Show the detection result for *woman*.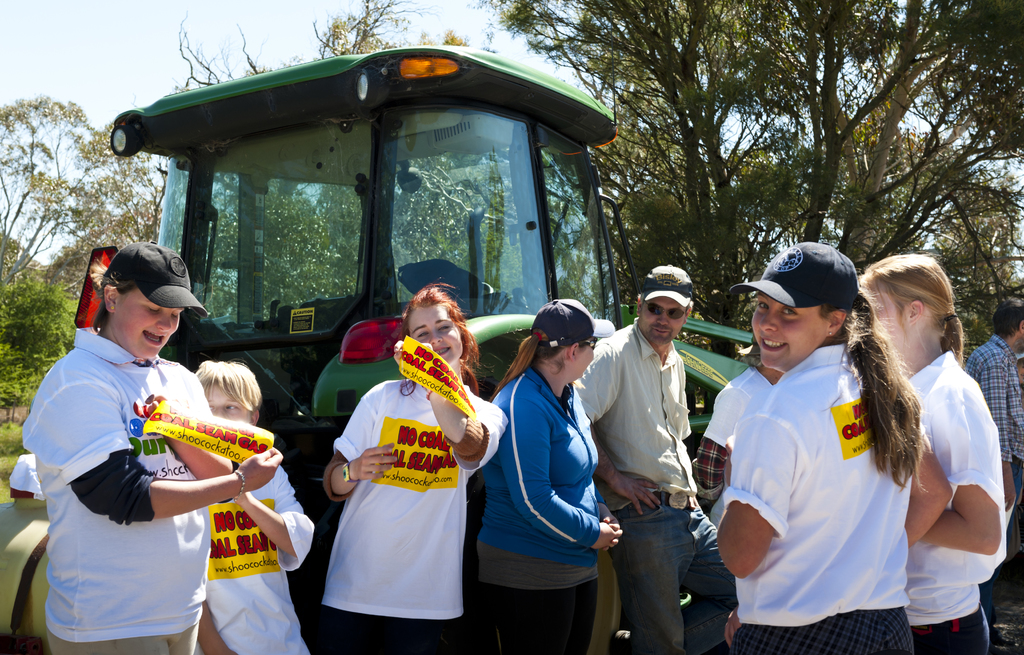
locate(862, 254, 1008, 654).
